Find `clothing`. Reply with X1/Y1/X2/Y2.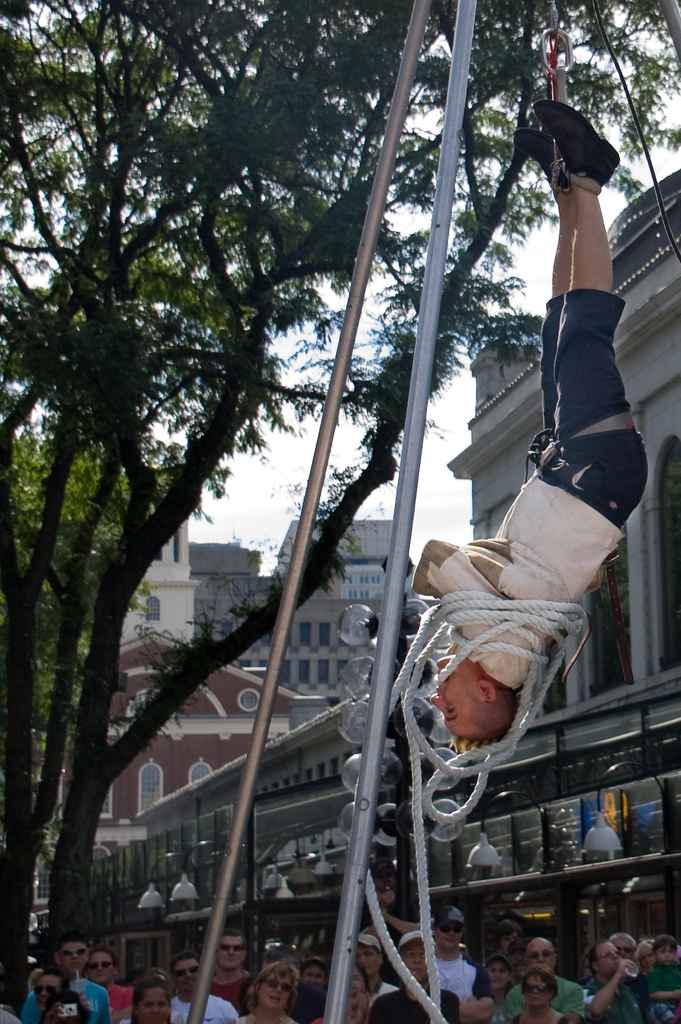
486/185/659/660.
